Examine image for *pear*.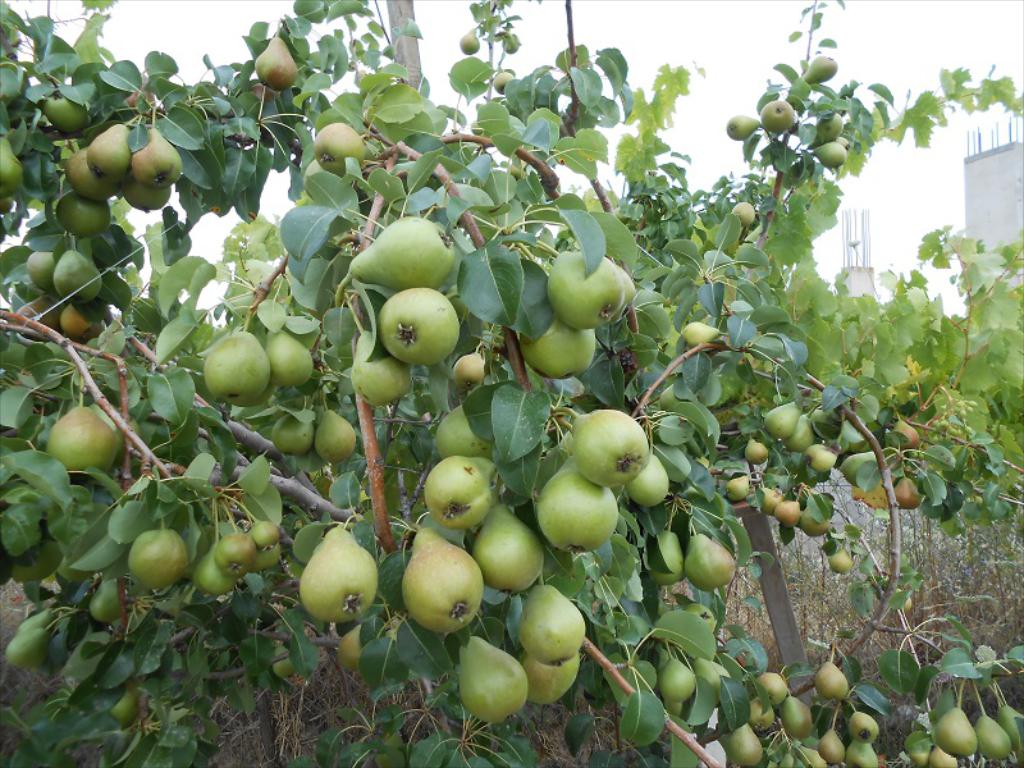
Examination result: bbox=(801, 55, 841, 82).
